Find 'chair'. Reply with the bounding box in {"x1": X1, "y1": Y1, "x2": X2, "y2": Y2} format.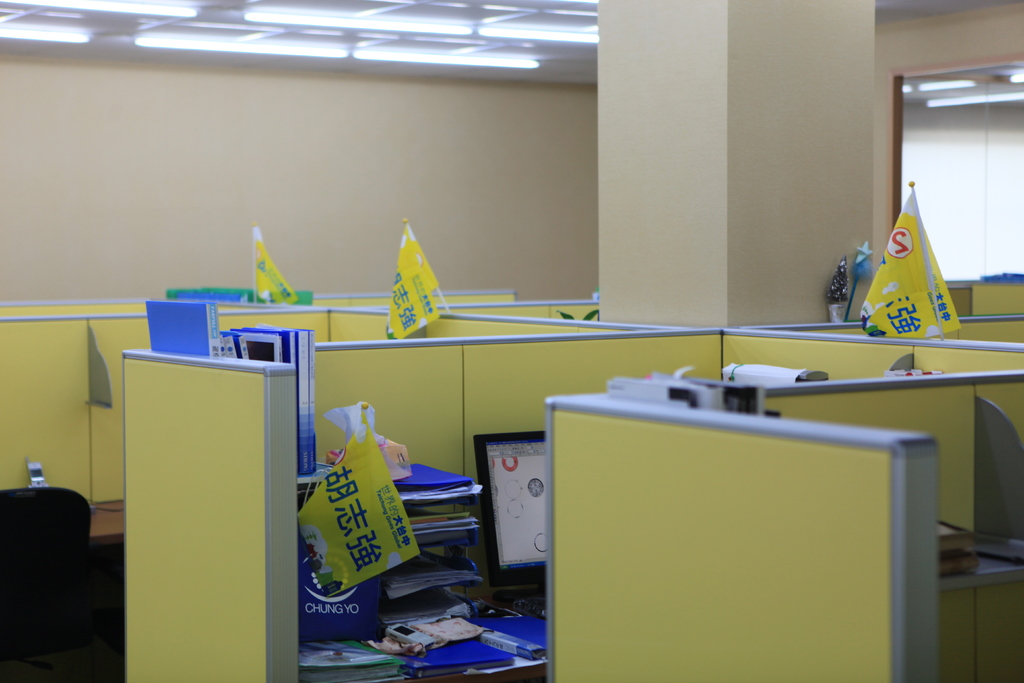
{"x1": 0, "y1": 473, "x2": 94, "y2": 664}.
